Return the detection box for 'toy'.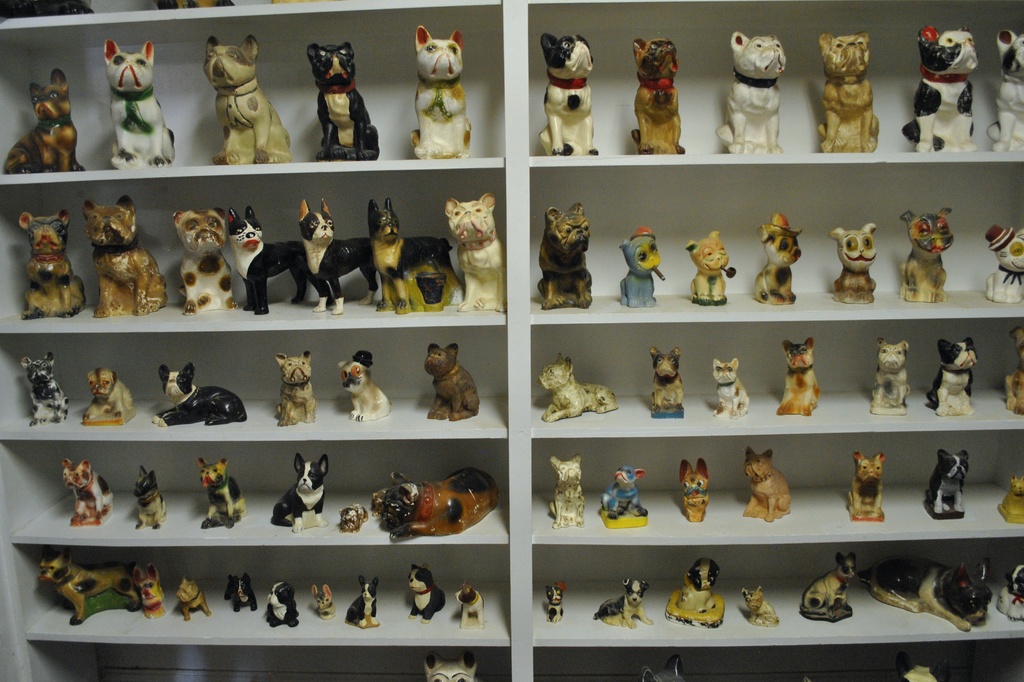
l=799, t=553, r=856, b=623.
